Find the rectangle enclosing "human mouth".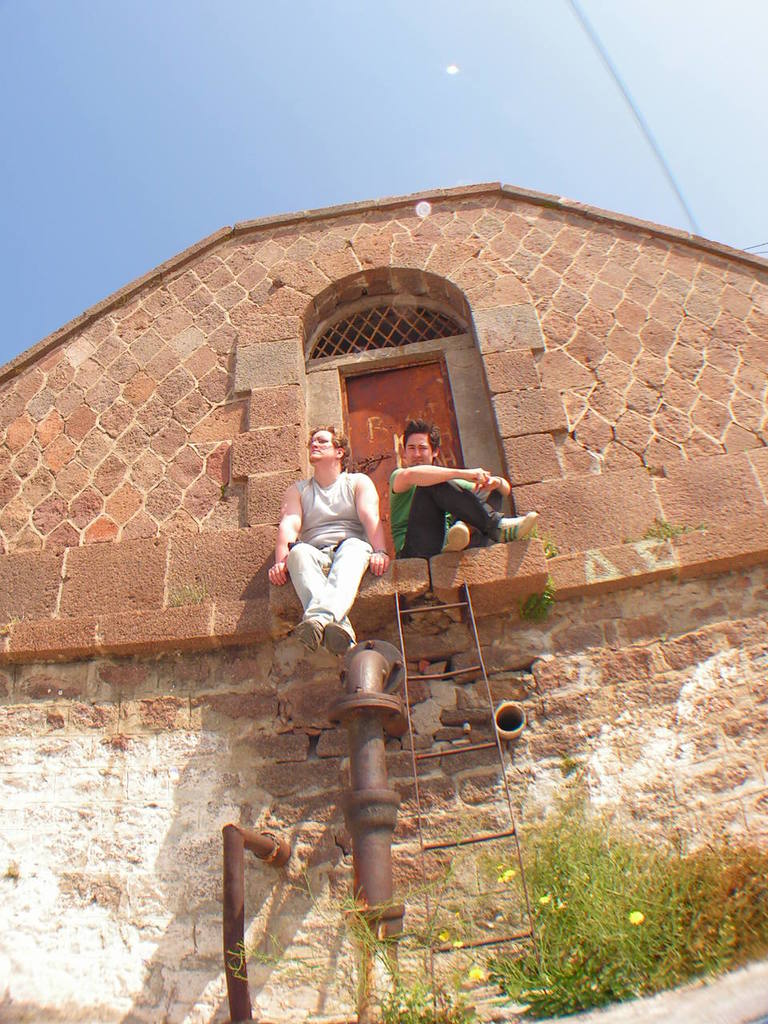
Rect(410, 454, 422, 466).
